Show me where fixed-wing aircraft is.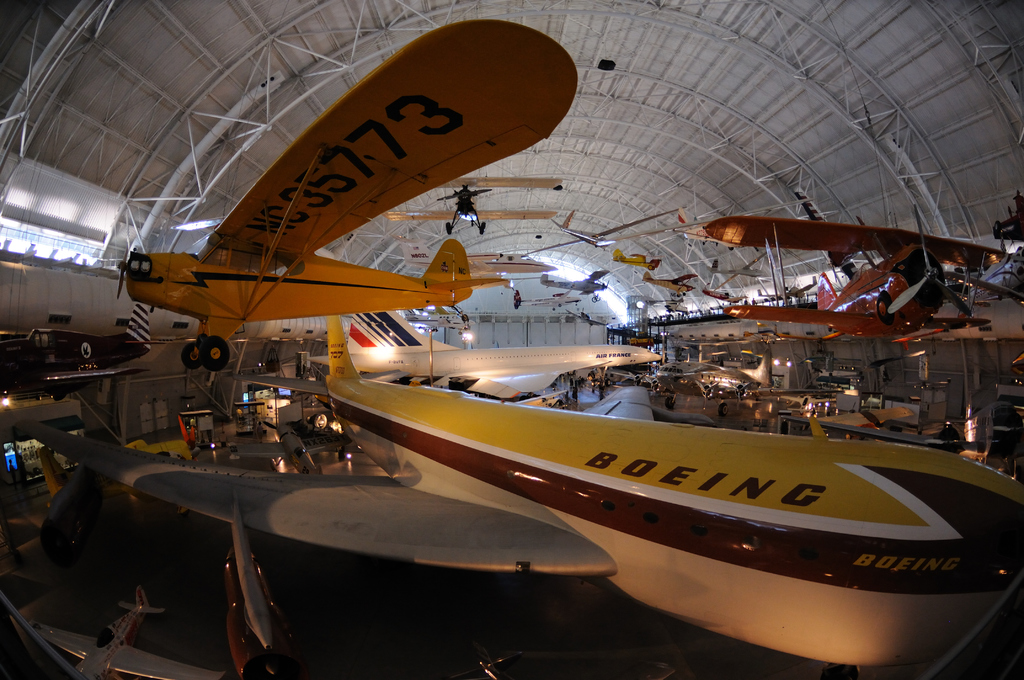
fixed-wing aircraft is at (left=761, top=271, right=824, bottom=304).
